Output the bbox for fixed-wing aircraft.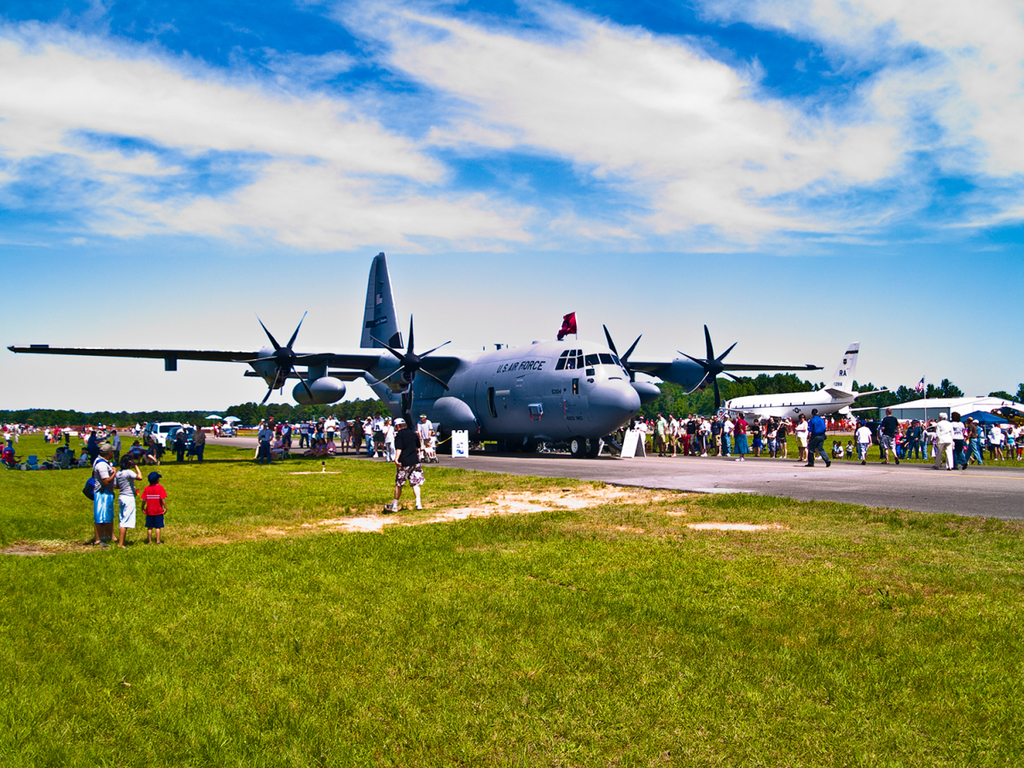
crop(720, 337, 893, 429).
